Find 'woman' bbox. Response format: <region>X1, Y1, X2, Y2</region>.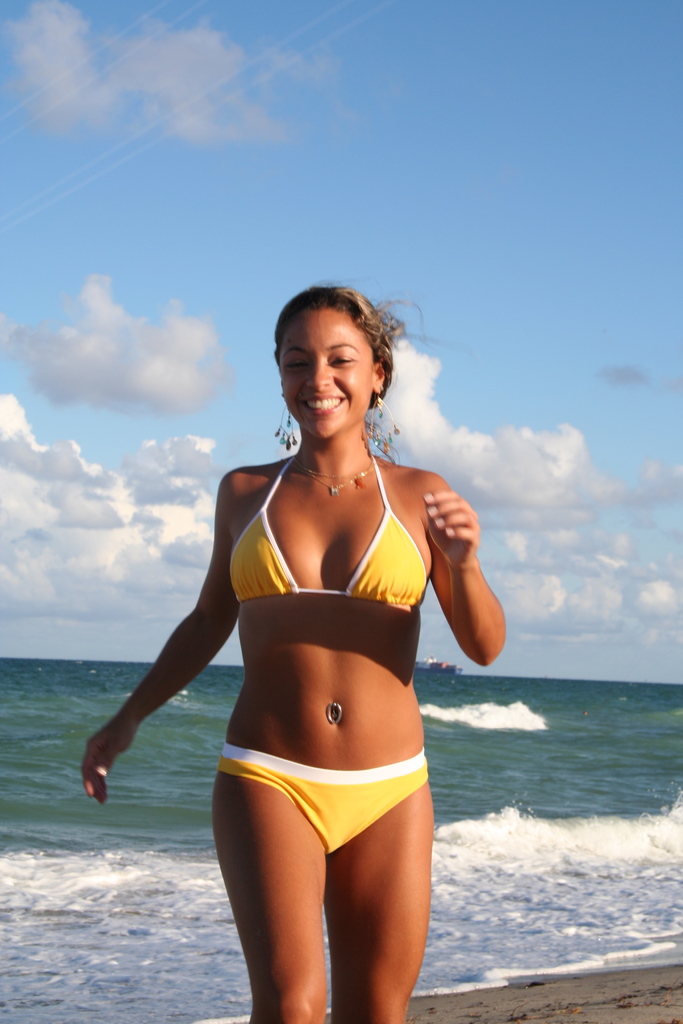
<region>122, 256, 484, 1023</region>.
